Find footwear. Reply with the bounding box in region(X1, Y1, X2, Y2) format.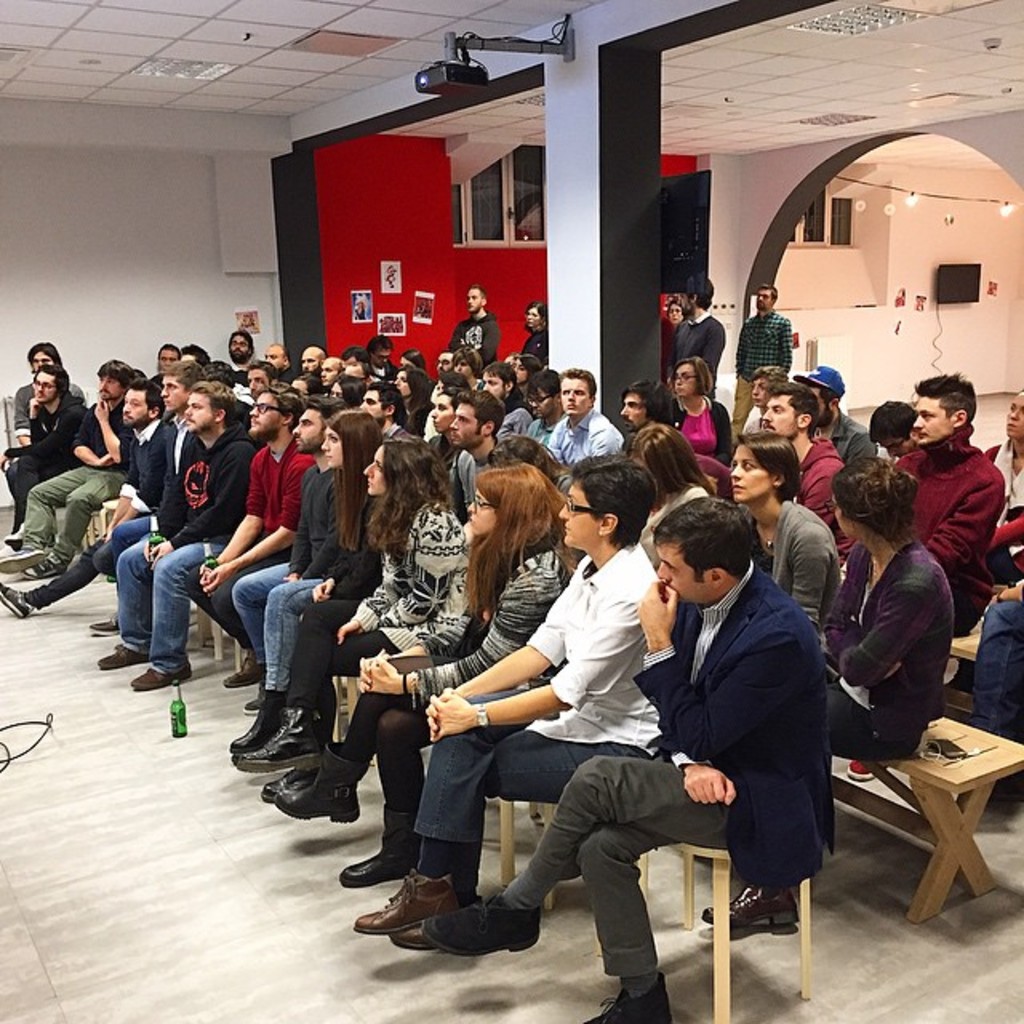
region(338, 806, 411, 890).
